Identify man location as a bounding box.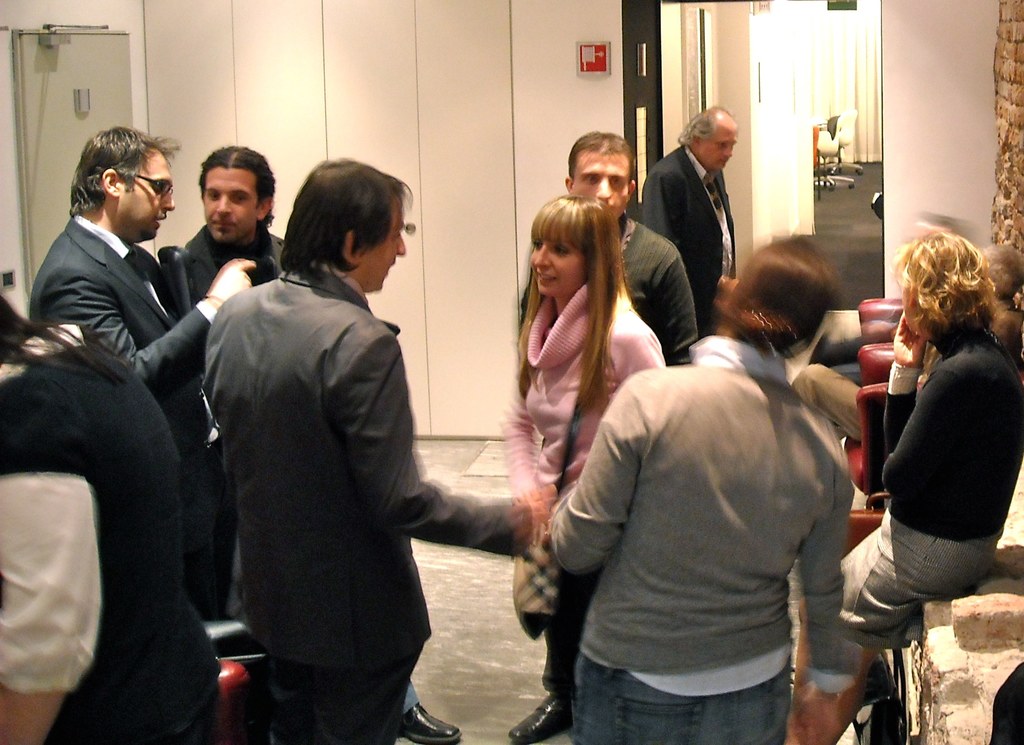
[639, 104, 735, 334].
